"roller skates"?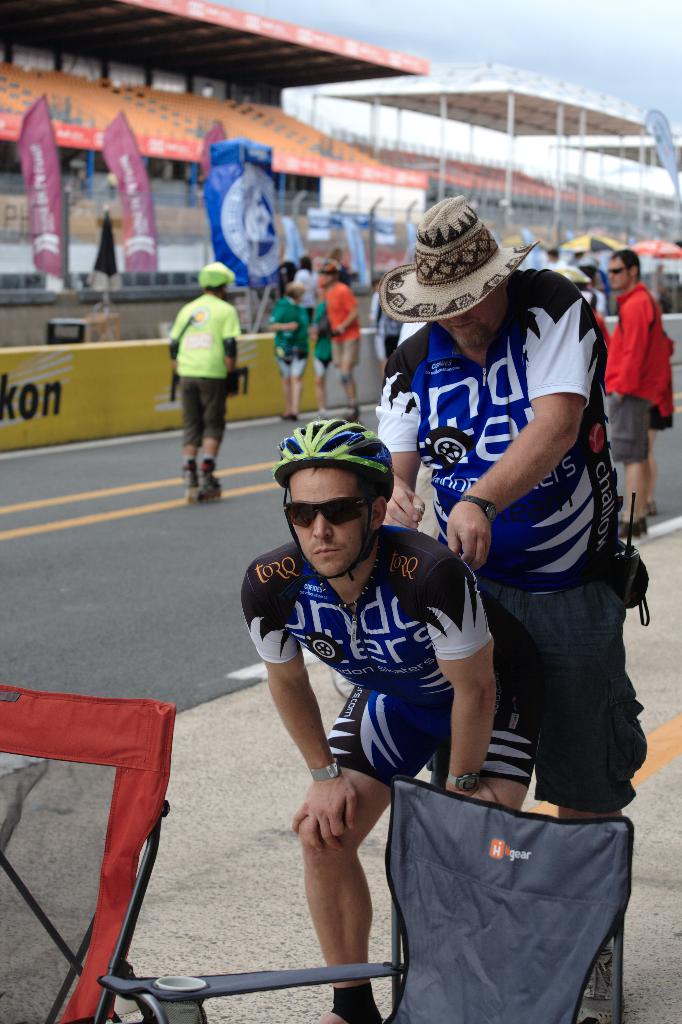
(left=341, top=404, right=358, bottom=424)
